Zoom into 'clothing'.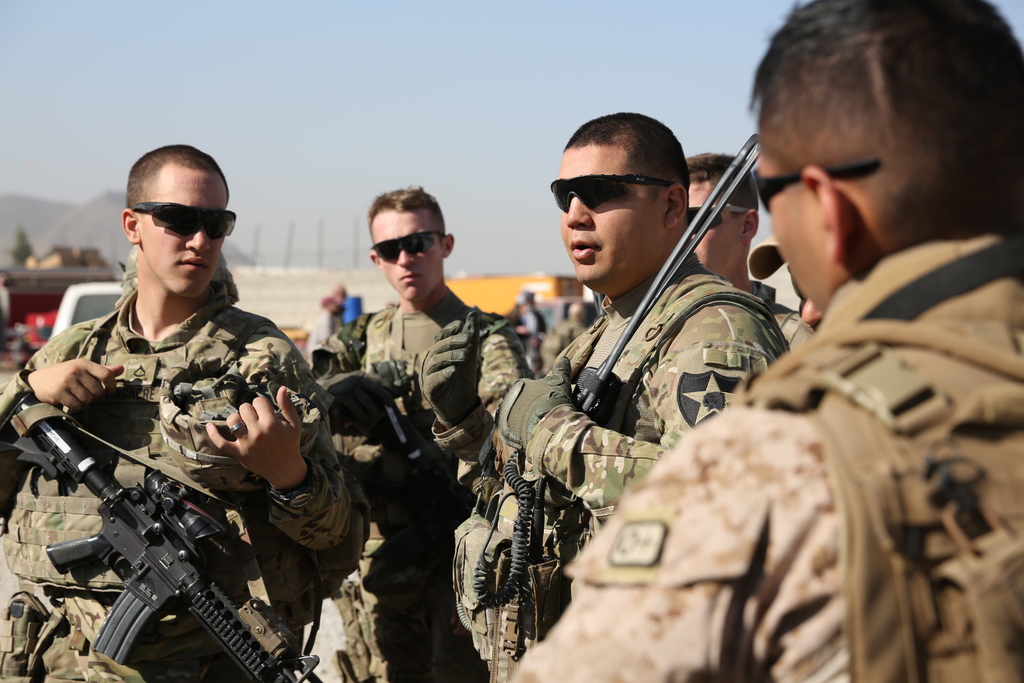
Zoom target: locate(746, 274, 820, 352).
